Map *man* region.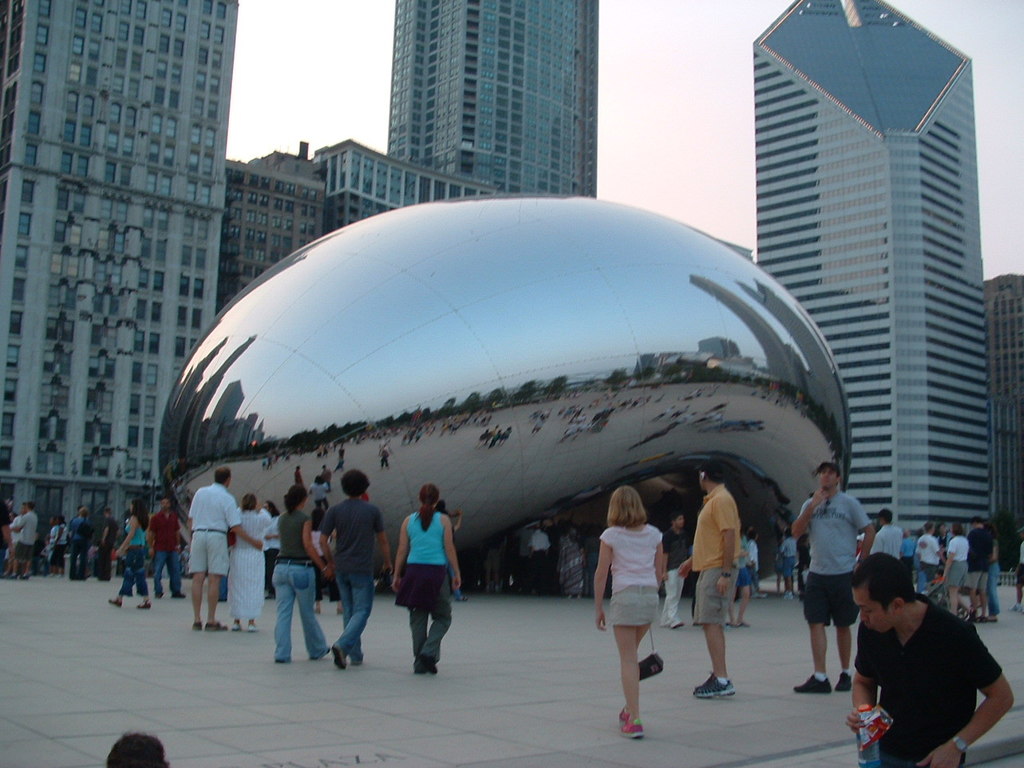
Mapped to <box>14,502,40,578</box>.
